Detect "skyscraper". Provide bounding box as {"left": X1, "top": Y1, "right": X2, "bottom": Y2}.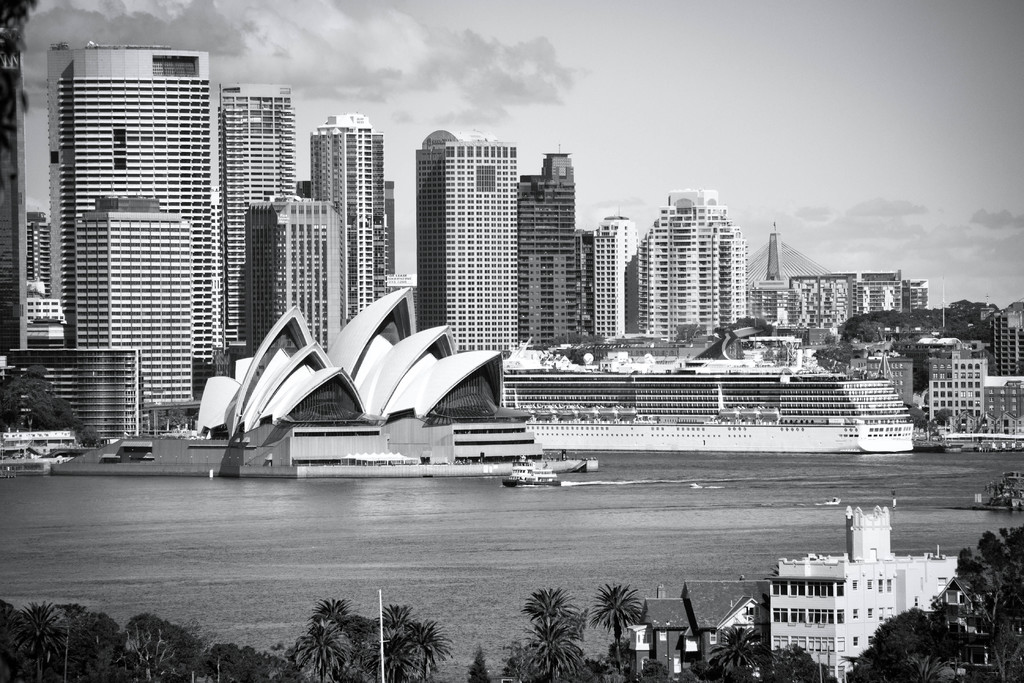
{"left": 218, "top": 91, "right": 318, "bottom": 354}.
